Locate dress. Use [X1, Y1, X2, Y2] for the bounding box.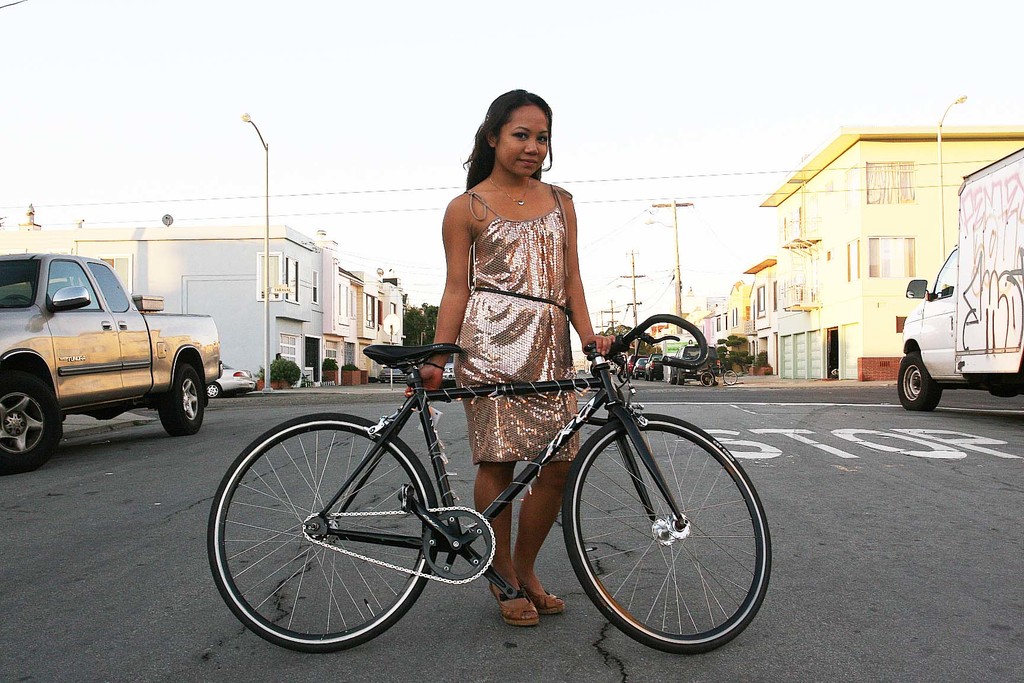
[452, 186, 579, 463].
